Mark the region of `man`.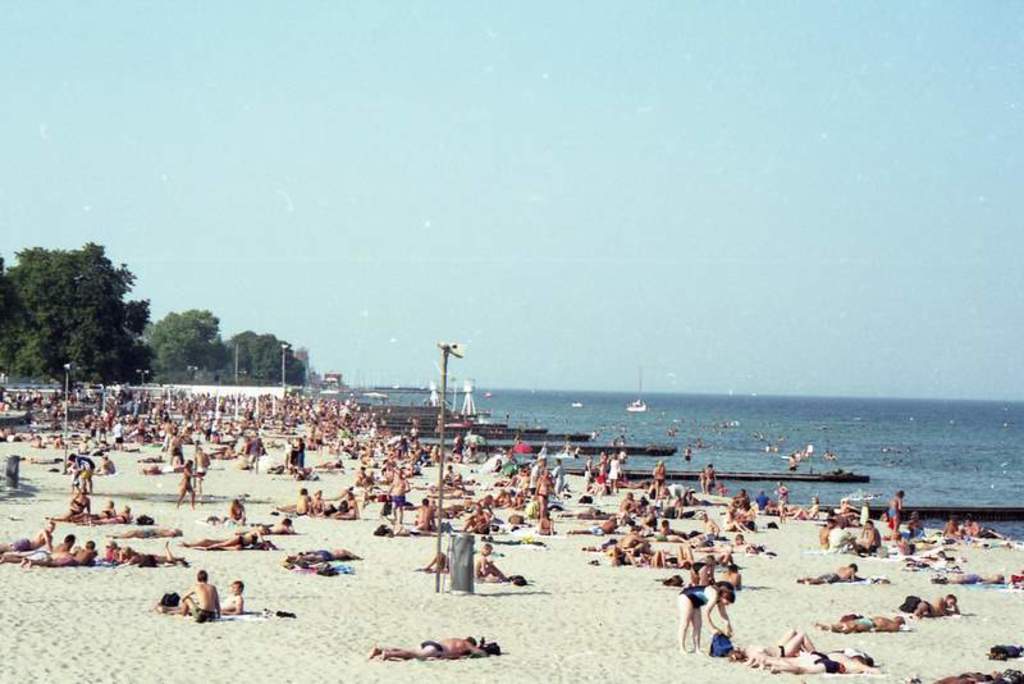
Region: (x1=183, y1=567, x2=220, y2=620).
